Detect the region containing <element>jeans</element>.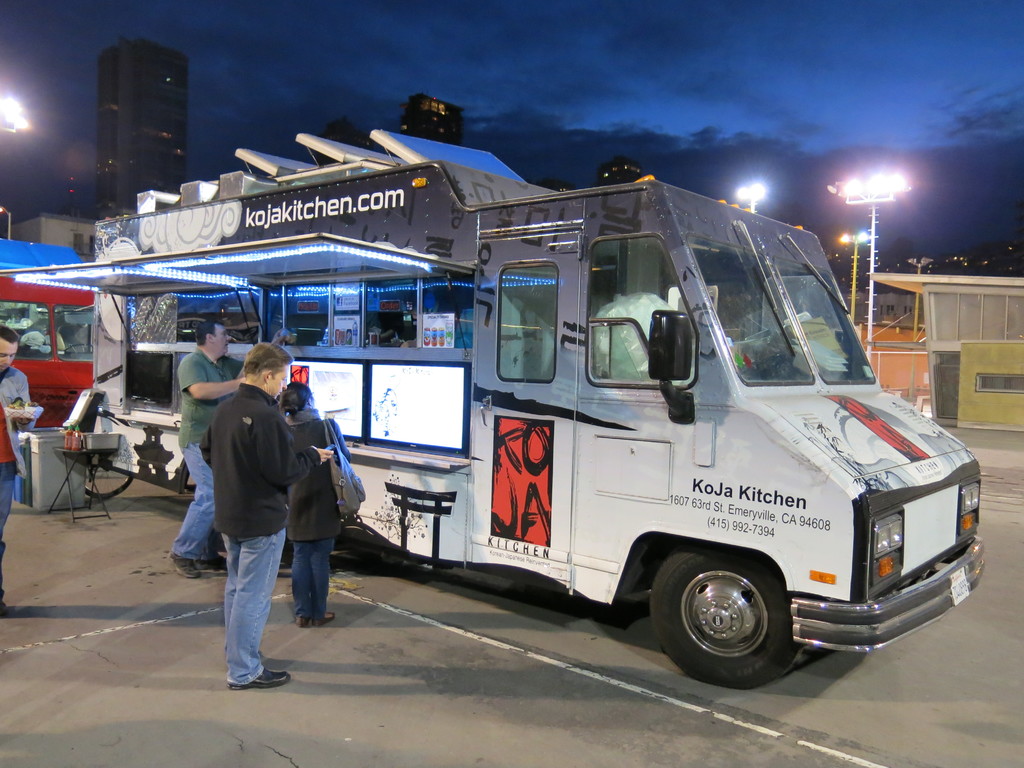
left=291, top=538, right=337, bottom=621.
